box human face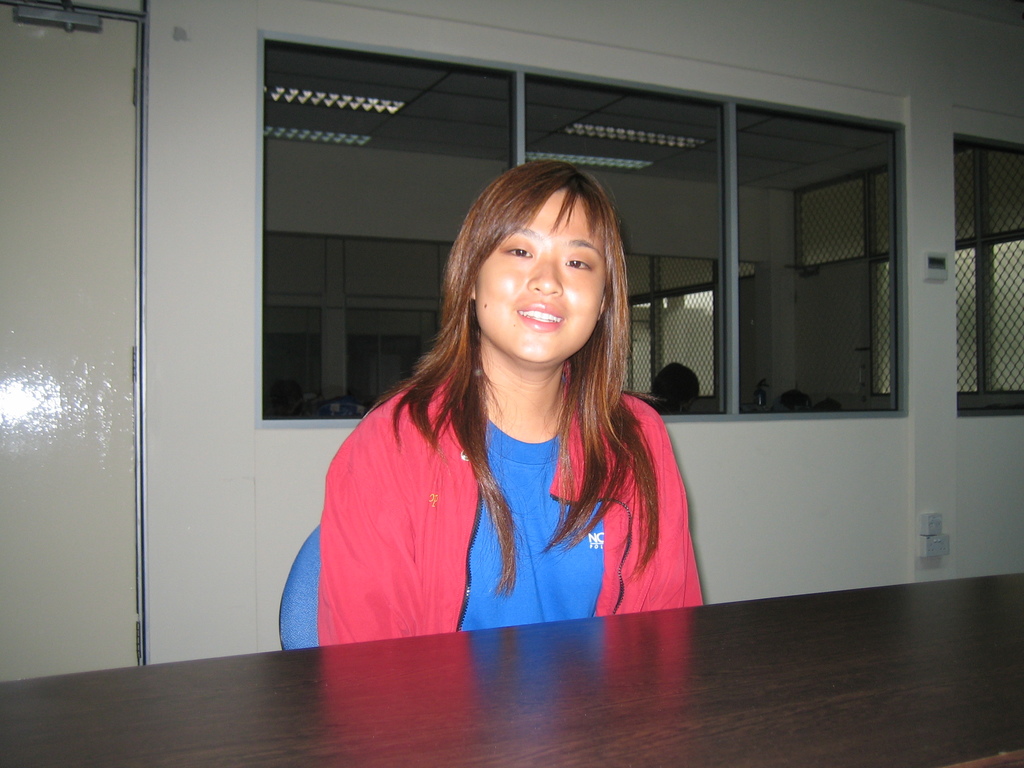
x1=462 y1=180 x2=623 y2=360
